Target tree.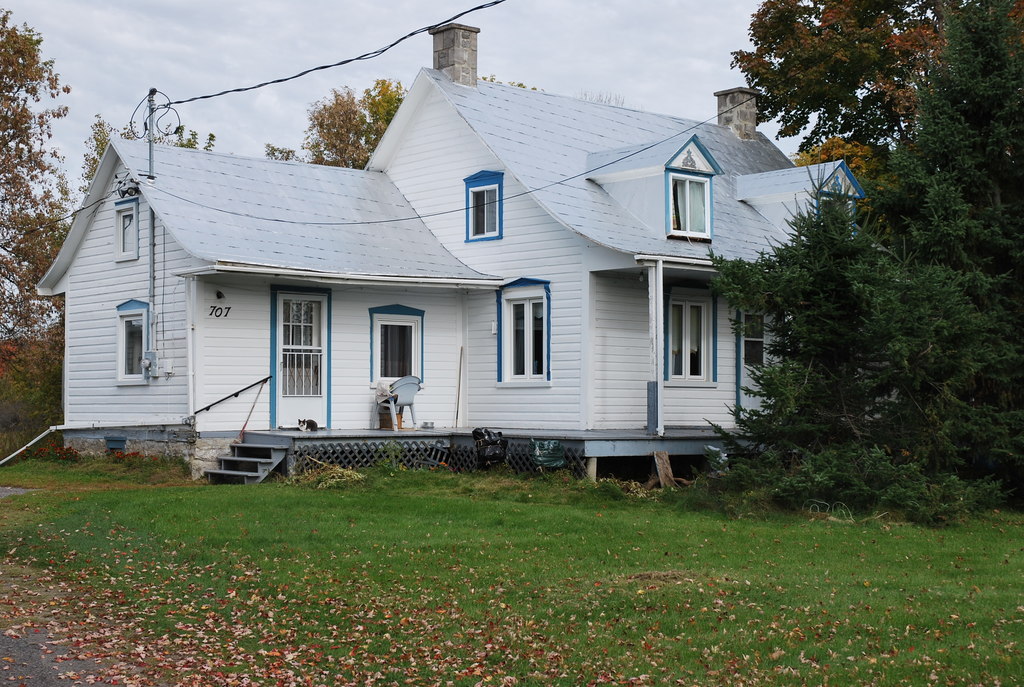
Target region: 0:6:79:343.
